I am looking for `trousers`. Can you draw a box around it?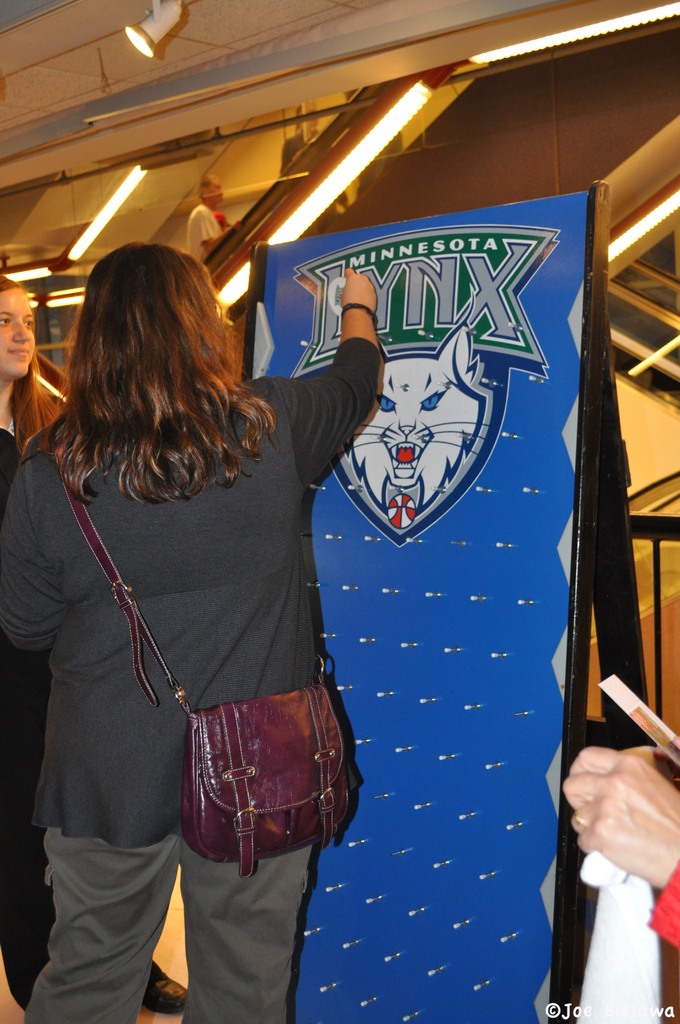
Sure, the bounding box is <box>0,644,49,1023</box>.
